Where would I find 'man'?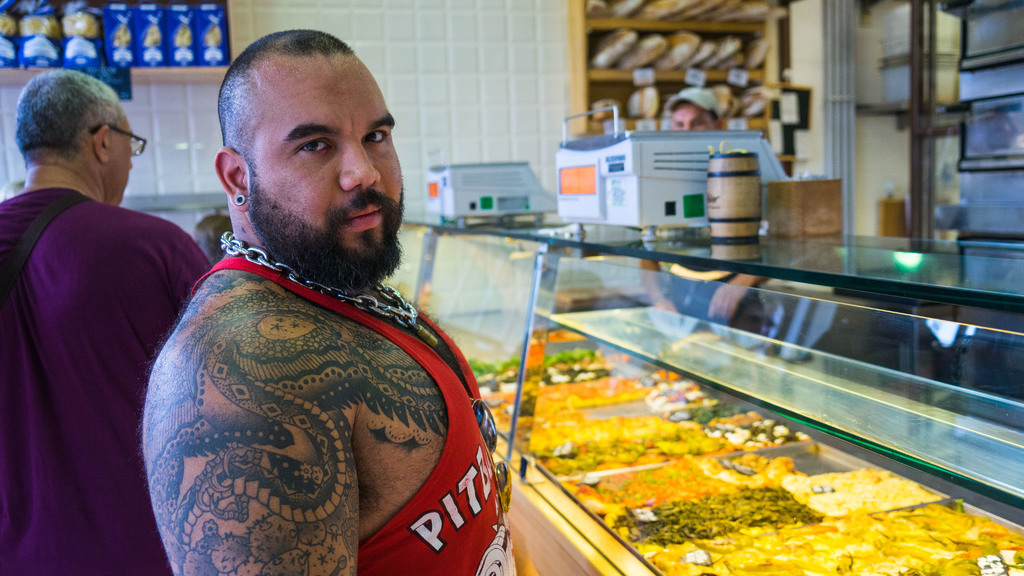
At region(106, 26, 526, 575).
